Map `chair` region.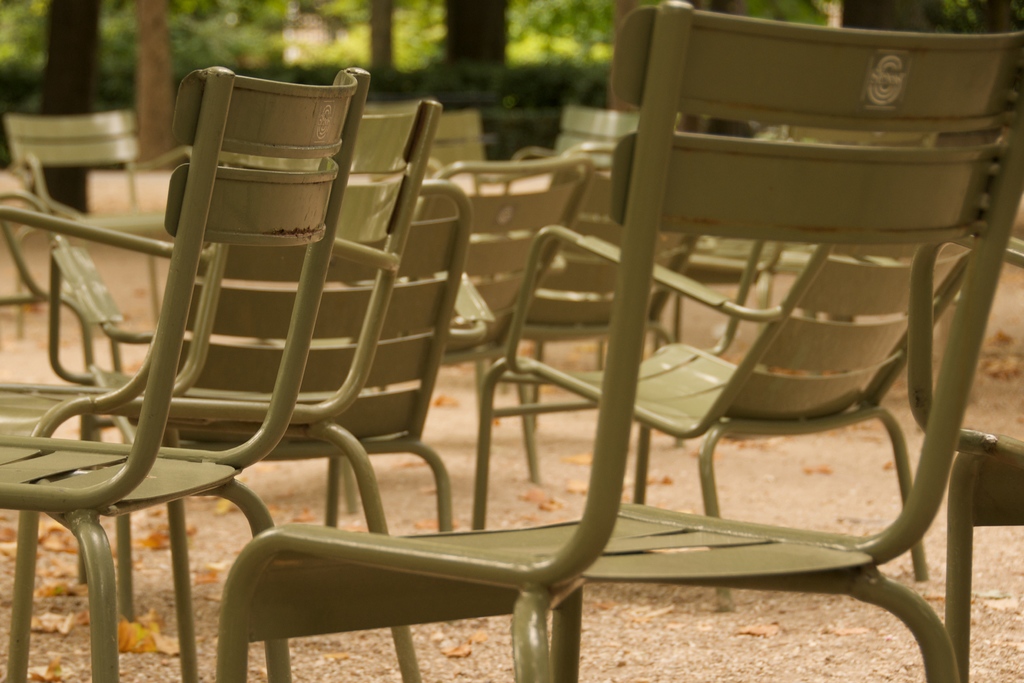
Mapped to (216, 3, 1023, 682).
